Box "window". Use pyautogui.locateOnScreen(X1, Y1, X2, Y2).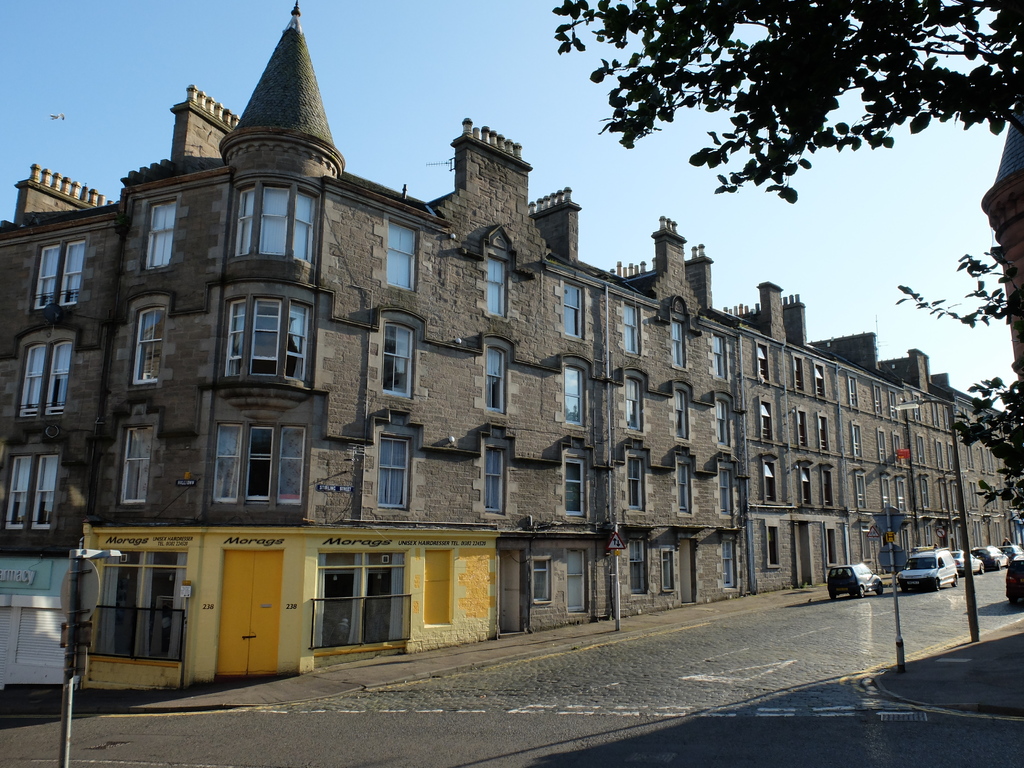
pyautogui.locateOnScreen(663, 552, 671, 593).
